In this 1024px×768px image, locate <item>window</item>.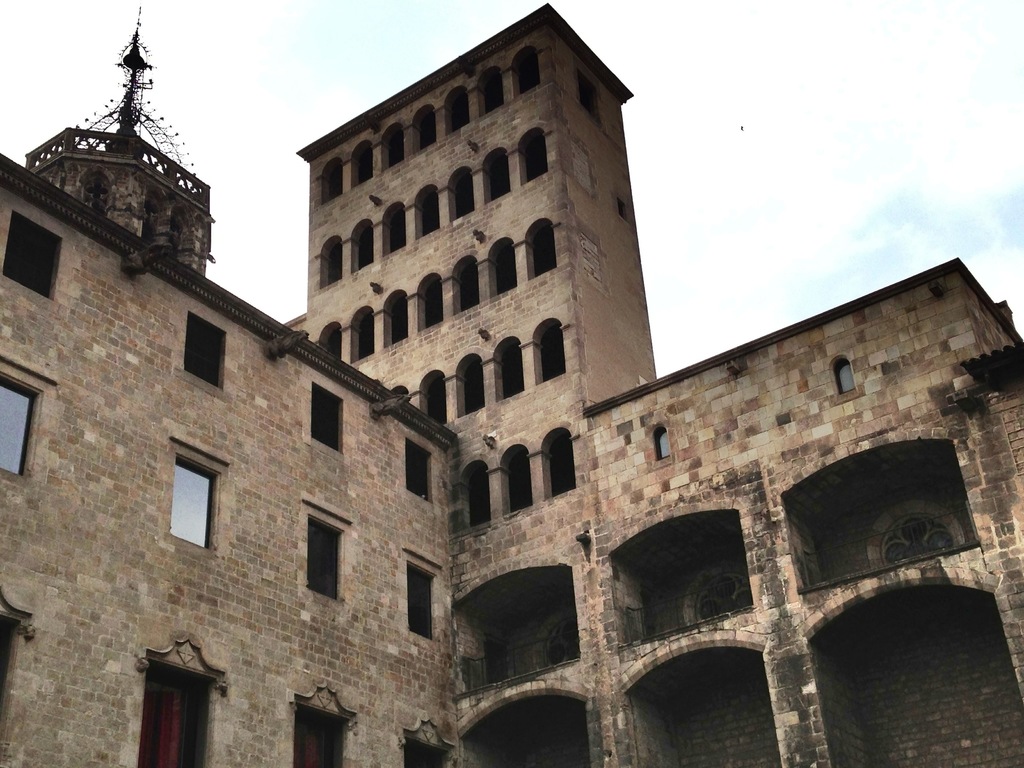
Bounding box: <region>308, 514, 344, 599</region>.
